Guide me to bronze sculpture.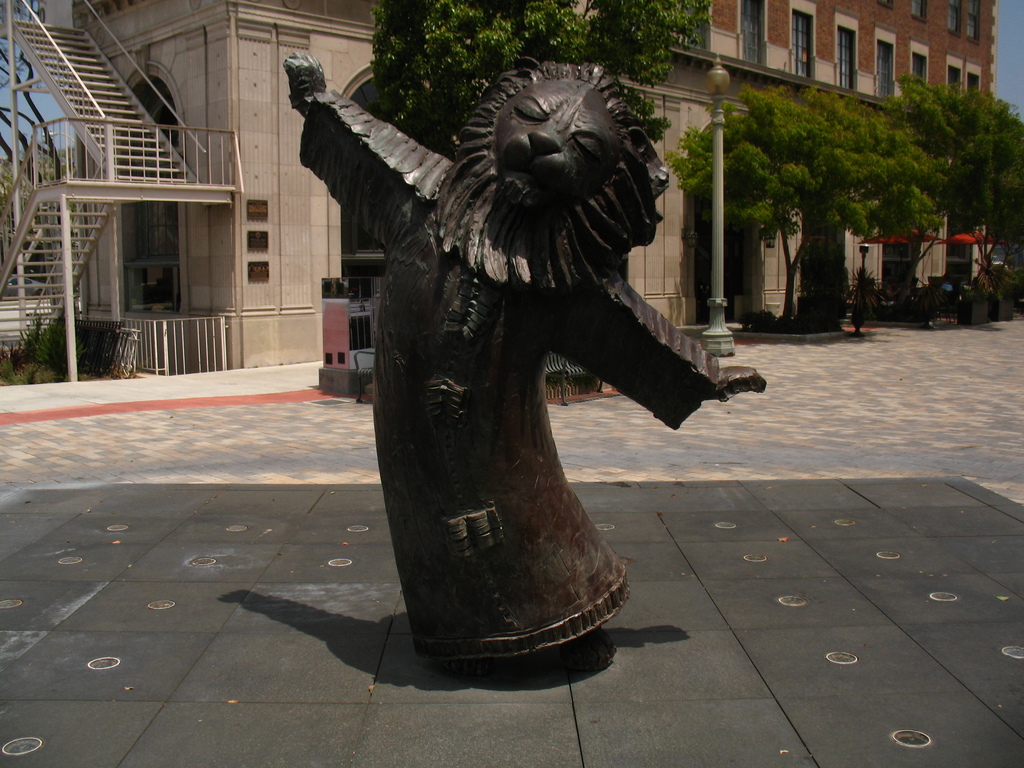
Guidance: l=278, t=58, r=767, b=680.
